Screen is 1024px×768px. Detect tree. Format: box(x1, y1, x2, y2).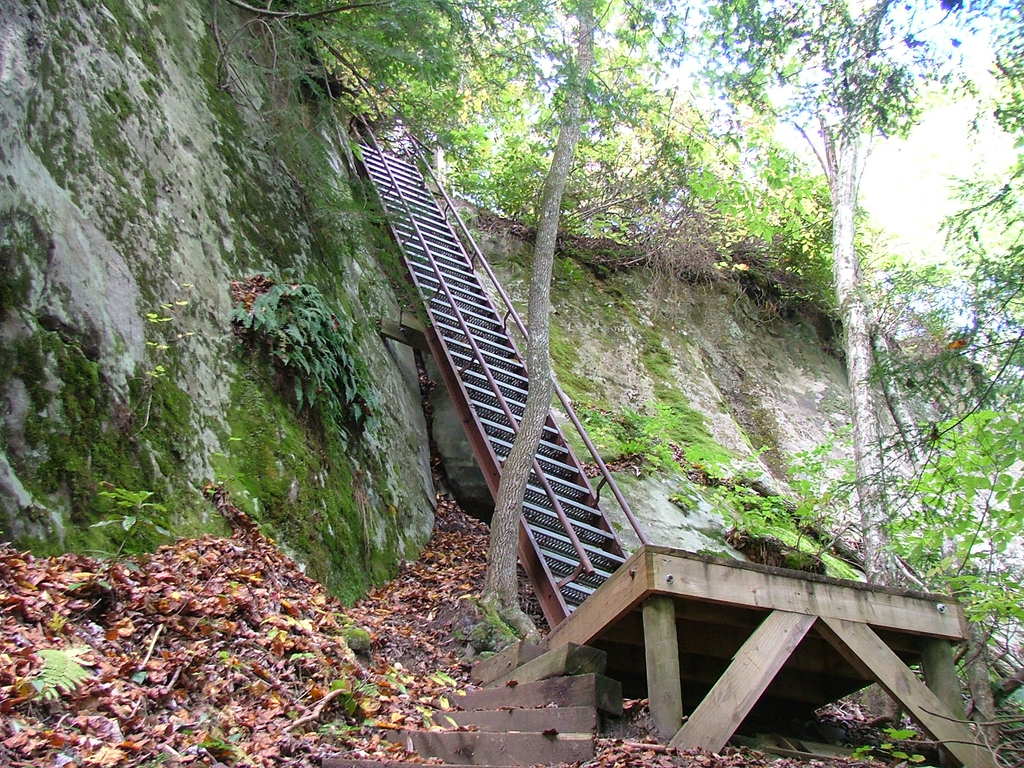
box(380, 0, 786, 645).
